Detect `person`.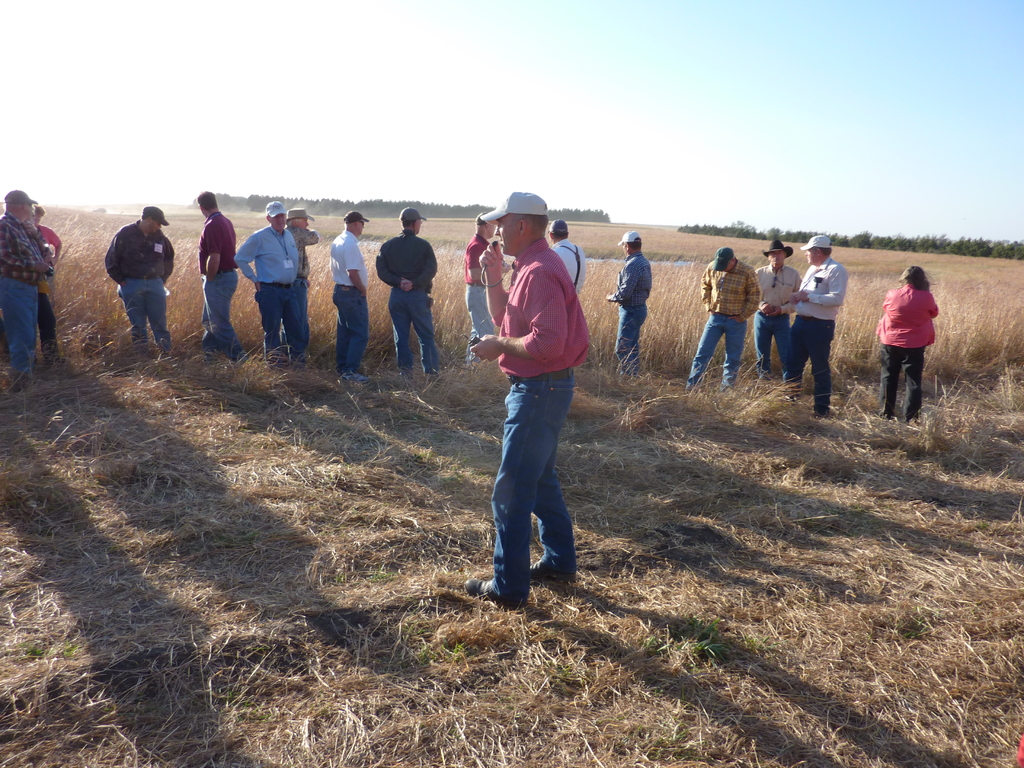
Detected at 455:205:503:367.
